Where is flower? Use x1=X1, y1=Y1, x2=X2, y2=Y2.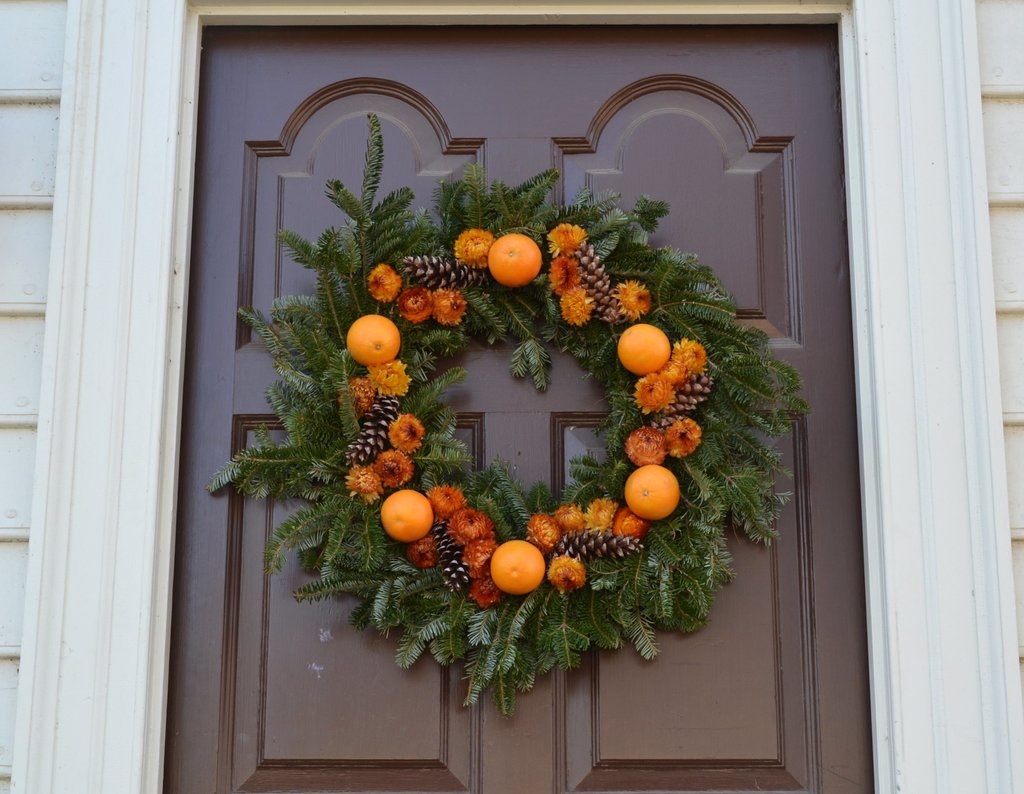
x1=468, y1=572, x2=489, y2=610.
